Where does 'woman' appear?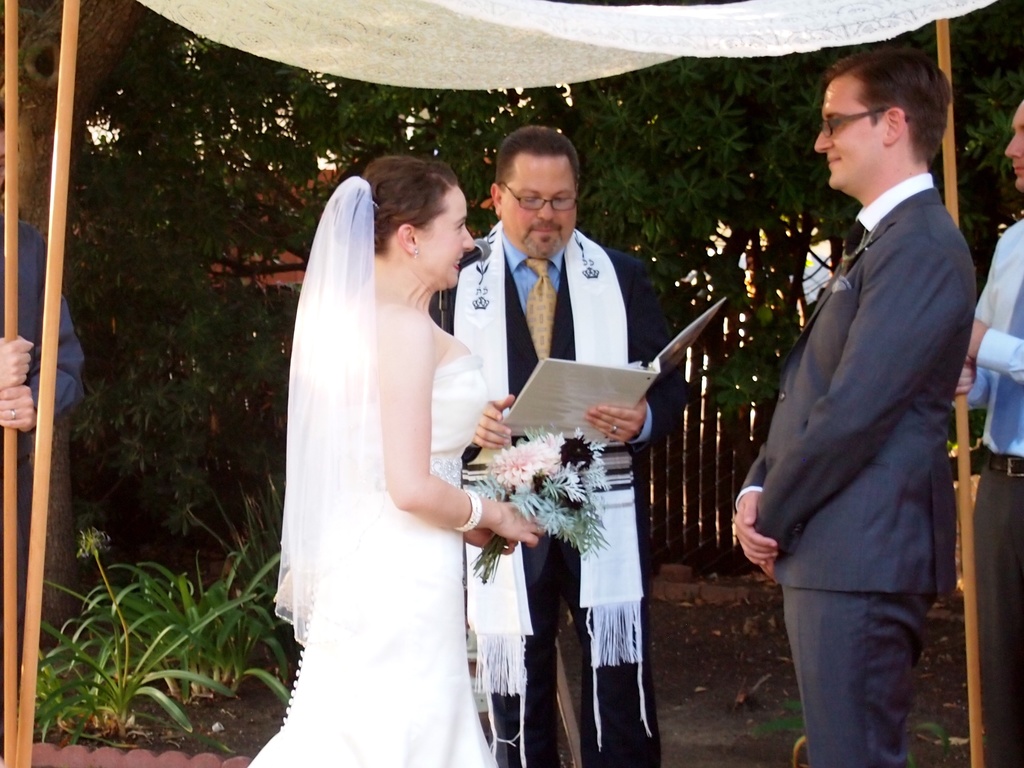
Appears at bbox=[227, 156, 545, 767].
